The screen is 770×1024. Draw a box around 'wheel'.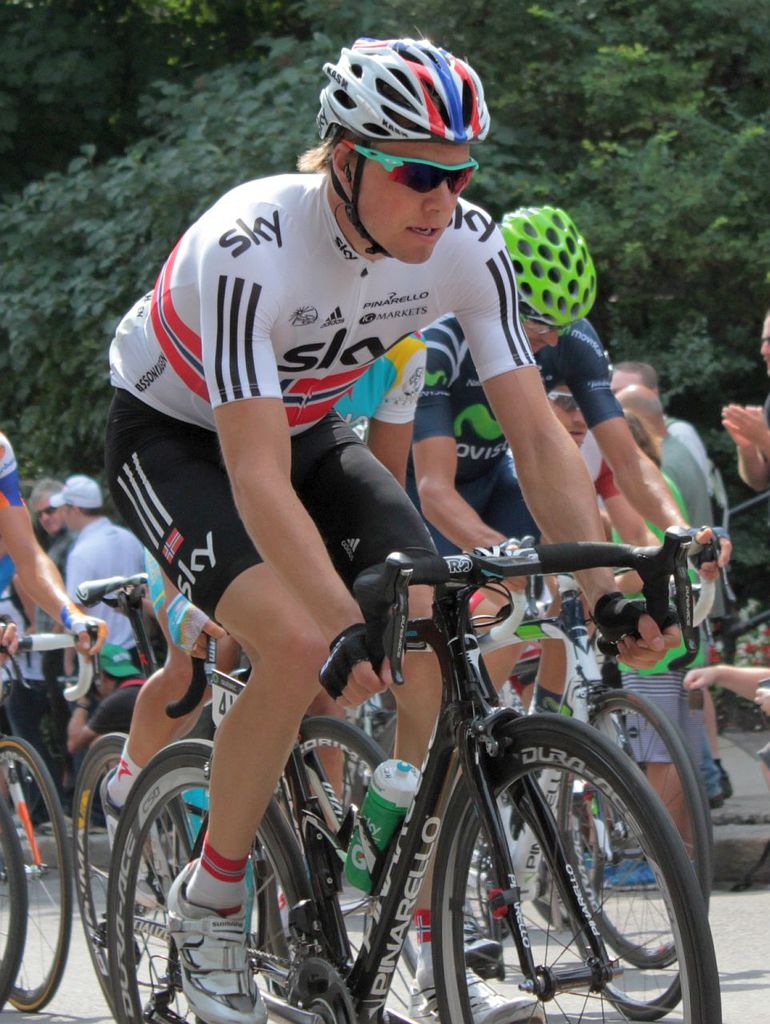
{"x1": 286, "y1": 716, "x2": 386, "y2": 772}.
